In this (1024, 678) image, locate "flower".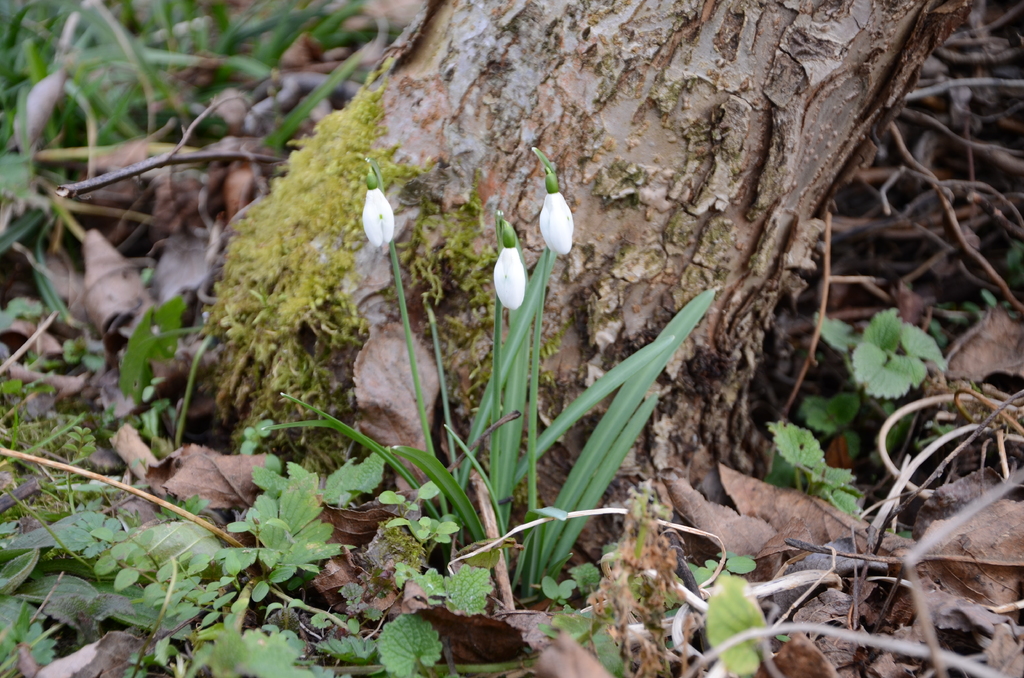
Bounding box: (536,190,576,256).
